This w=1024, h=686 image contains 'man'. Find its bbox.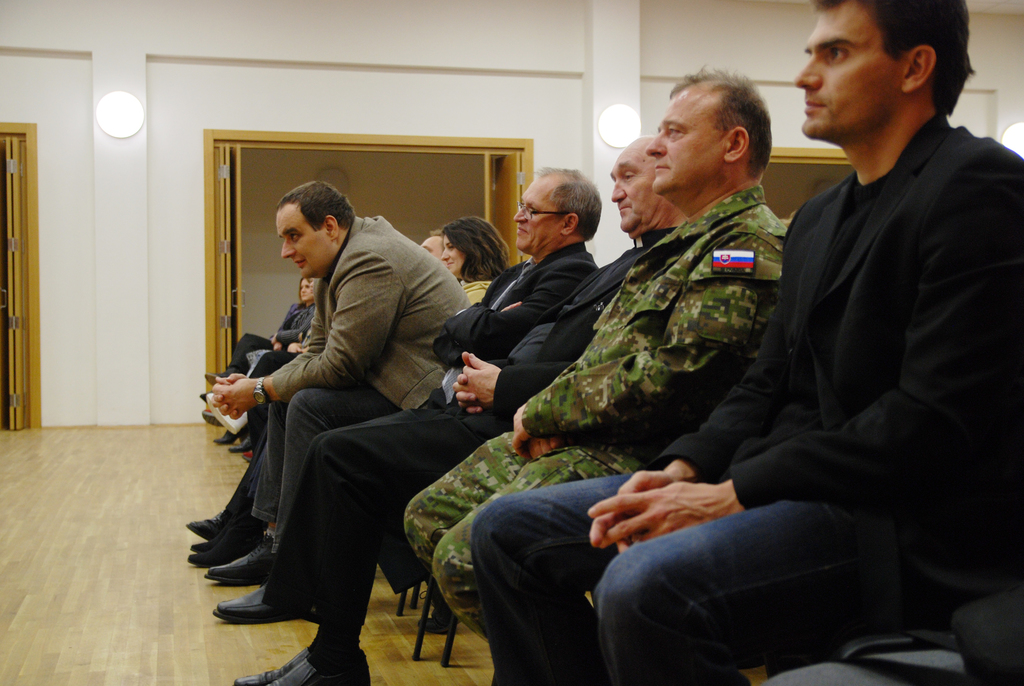
(left=303, top=163, right=610, bottom=614).
